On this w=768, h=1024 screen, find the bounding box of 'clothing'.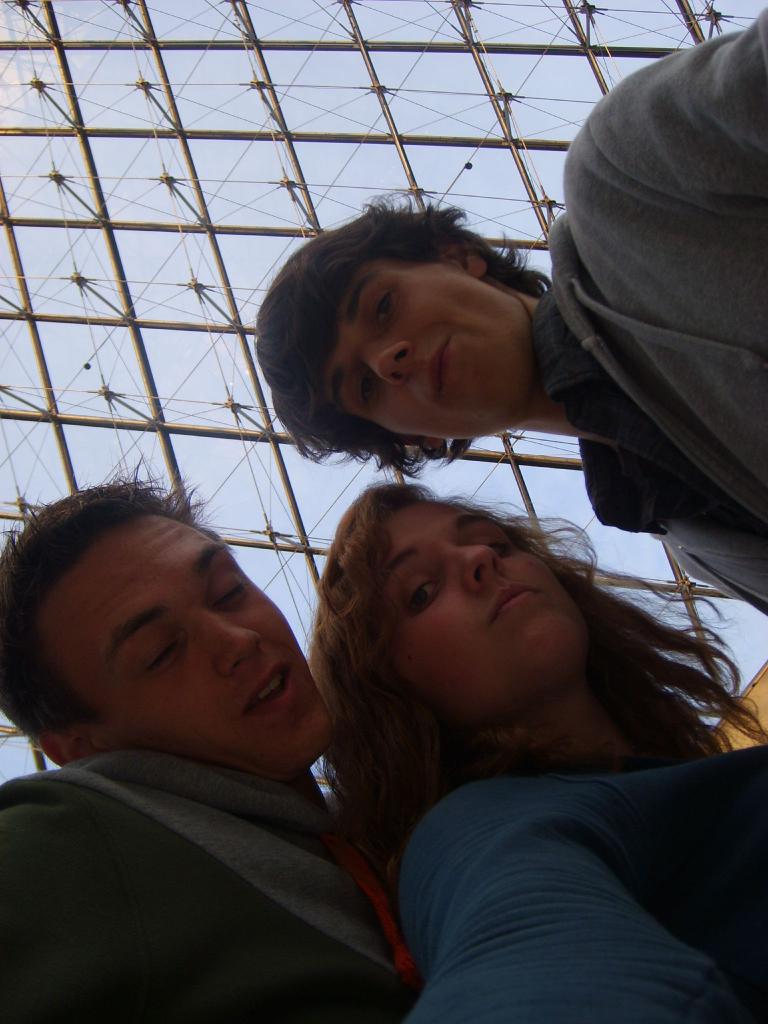
Bounding box: 0, 741, 404, 1023.
